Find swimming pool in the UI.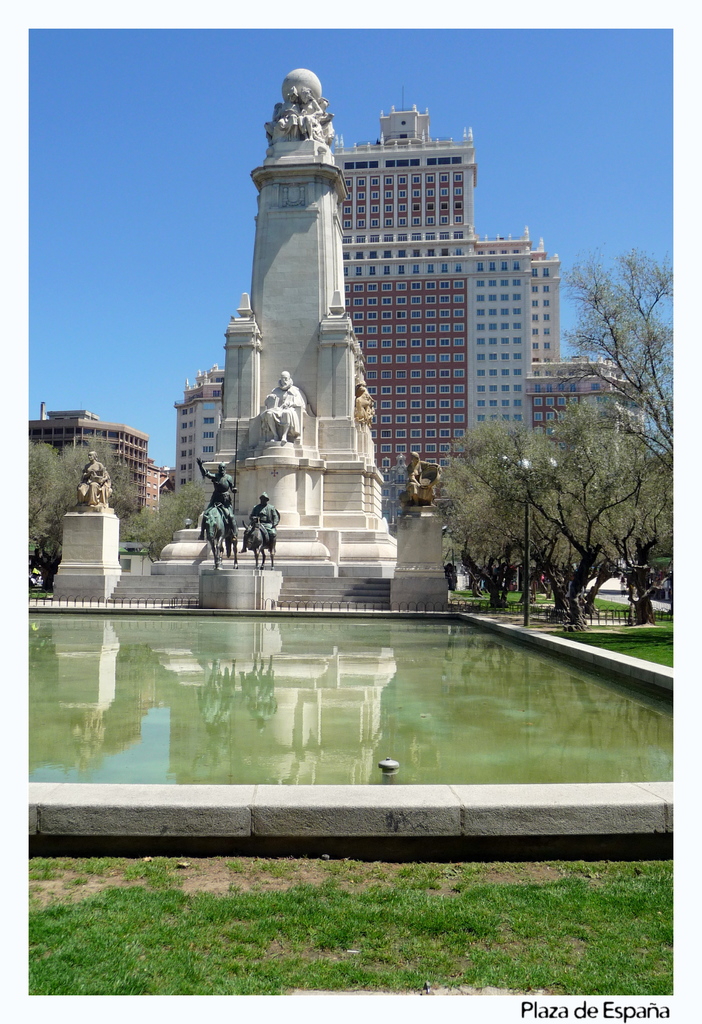
UI element at x1=33, y1=613, x2=669, y2=840.
